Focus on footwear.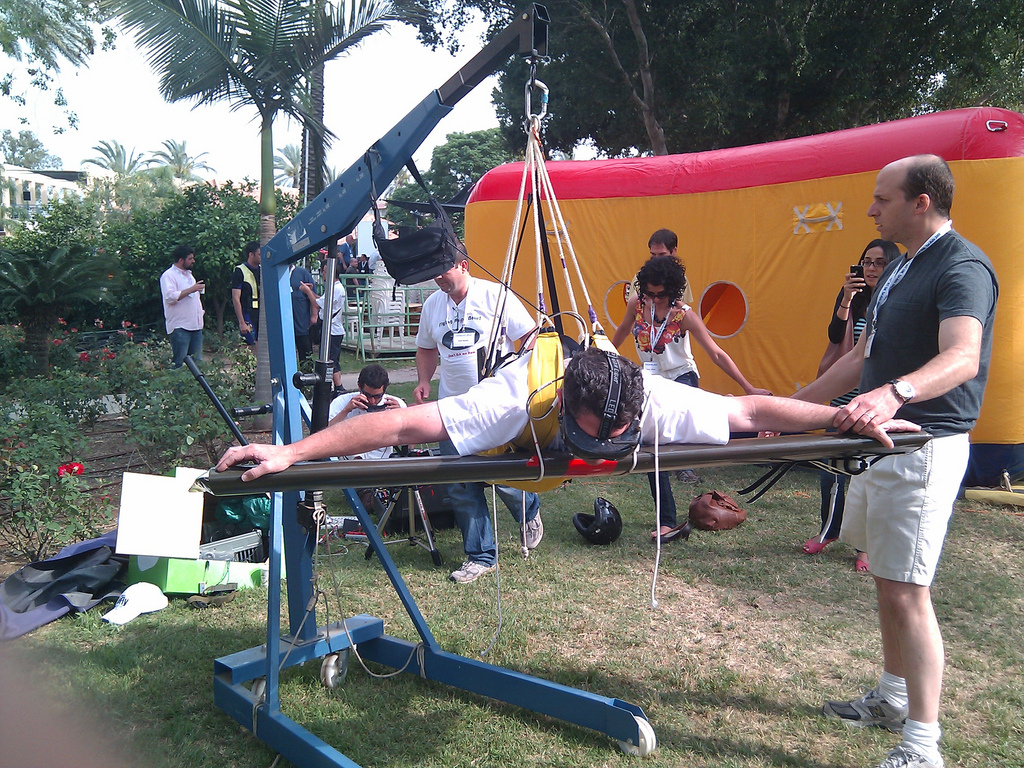
Focused at Rect(857, 554, 870, 574).
